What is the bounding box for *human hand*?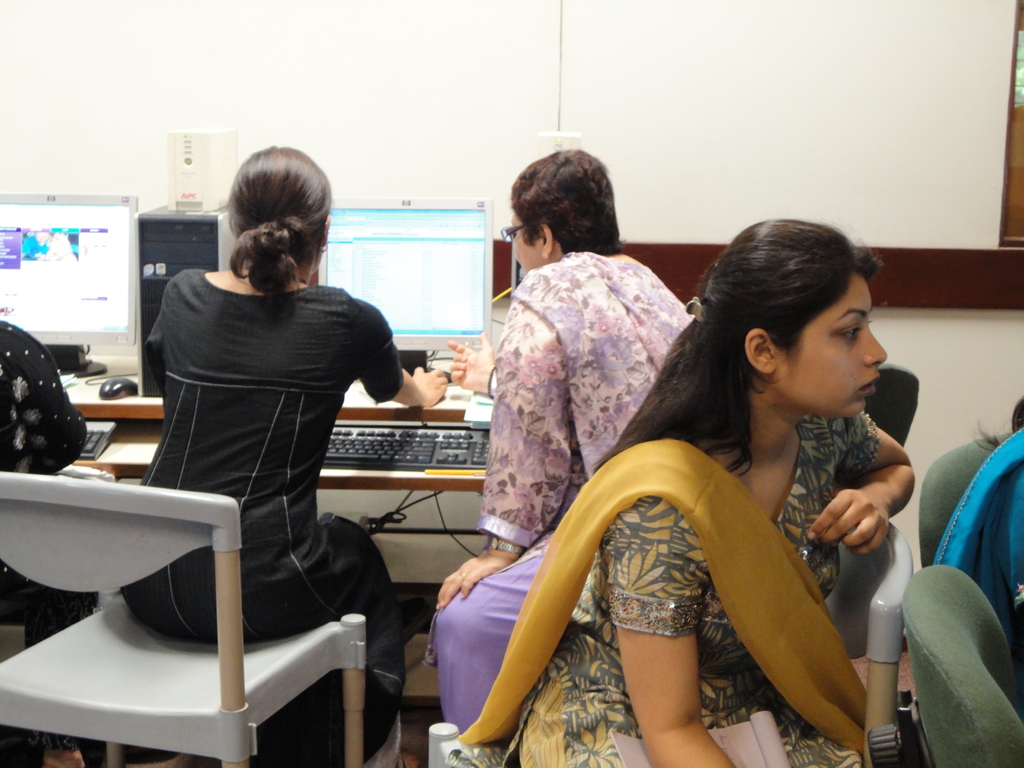
l=447, t=327, r=502, b=390.
